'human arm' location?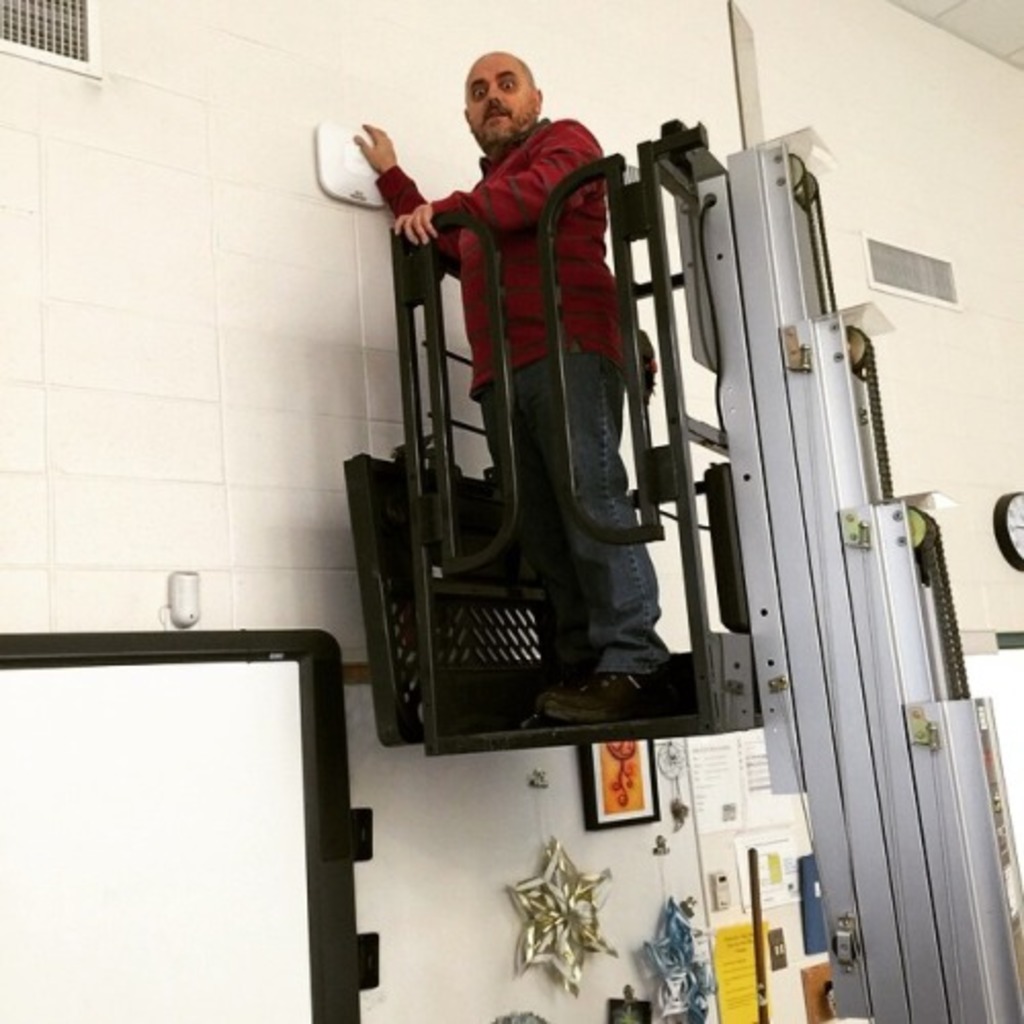
(x1=385, y1=109, x2=618, y2=248)
